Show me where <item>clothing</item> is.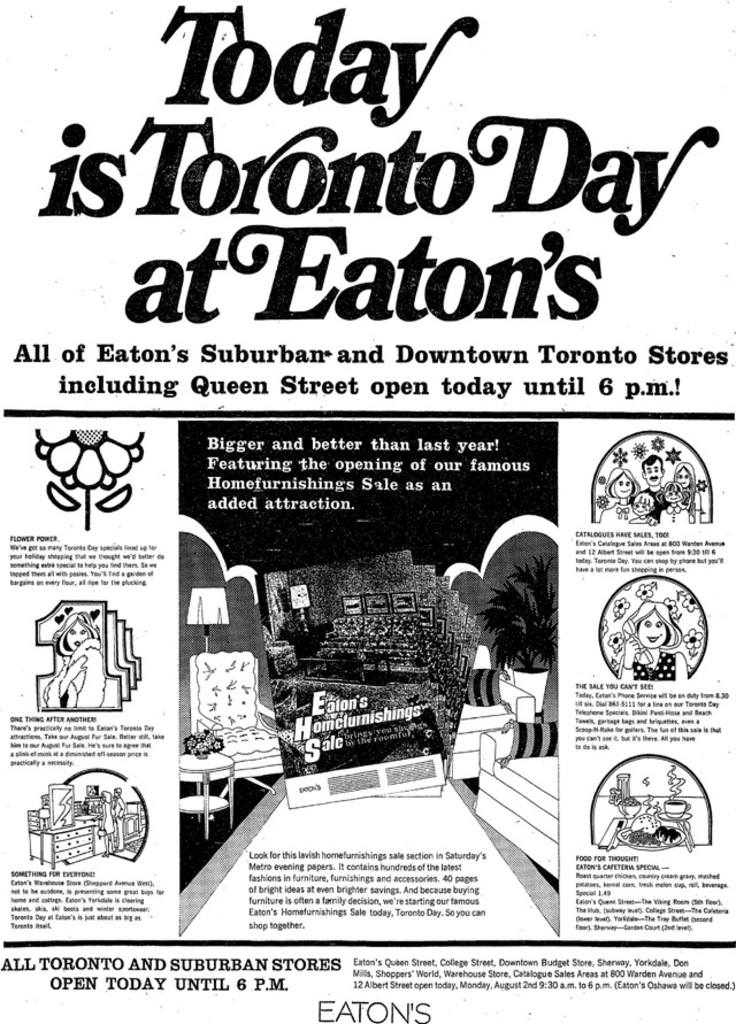
<item>clothing</item> is at (622, 648, 684, 680).
